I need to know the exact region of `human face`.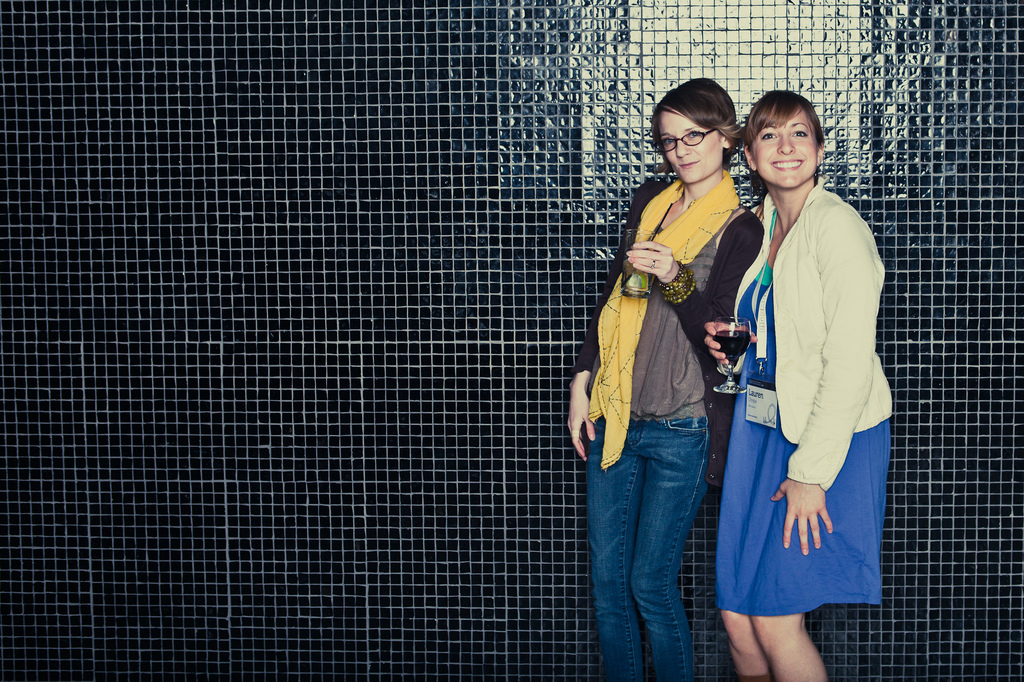
Region: {"left": 750, "top": 105, "right": 817, "bottom": 189}.
